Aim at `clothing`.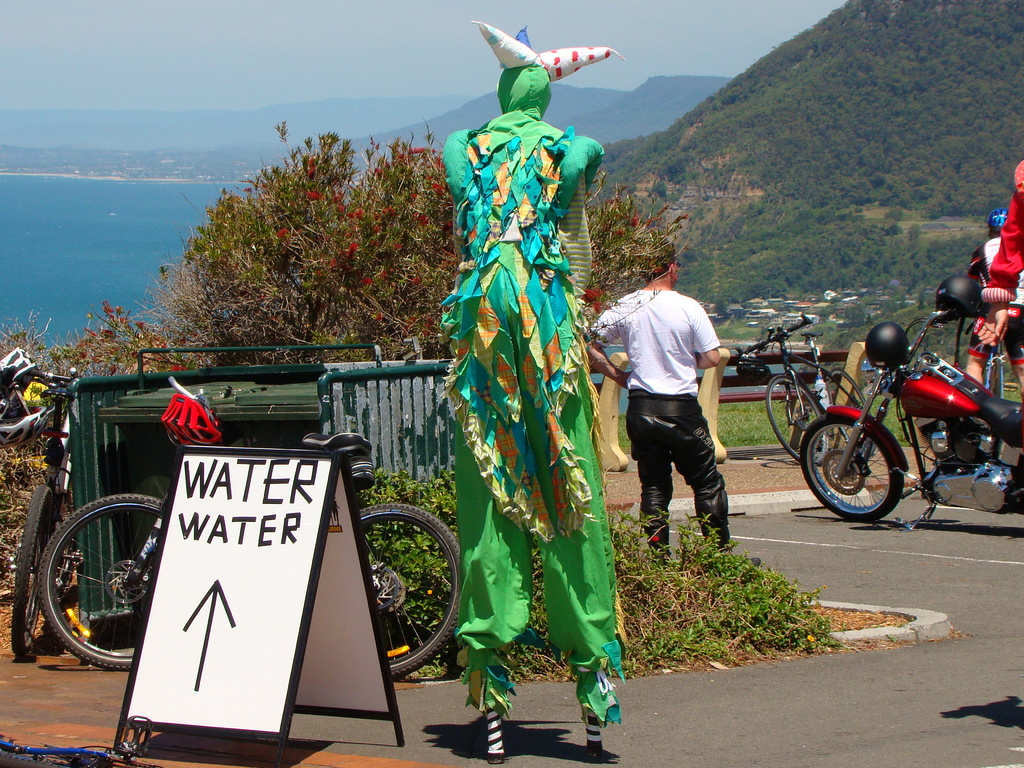
Aimed at locate(437, 58, 614, 688).
